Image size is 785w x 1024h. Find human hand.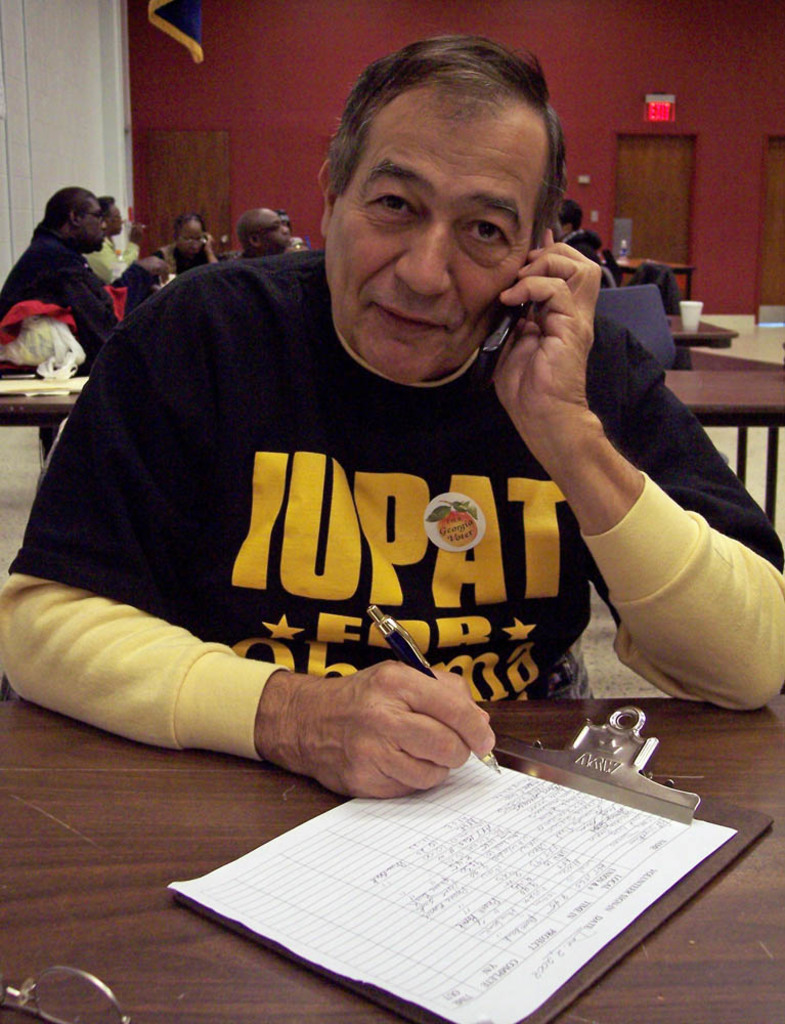
(135,252,169,286).
